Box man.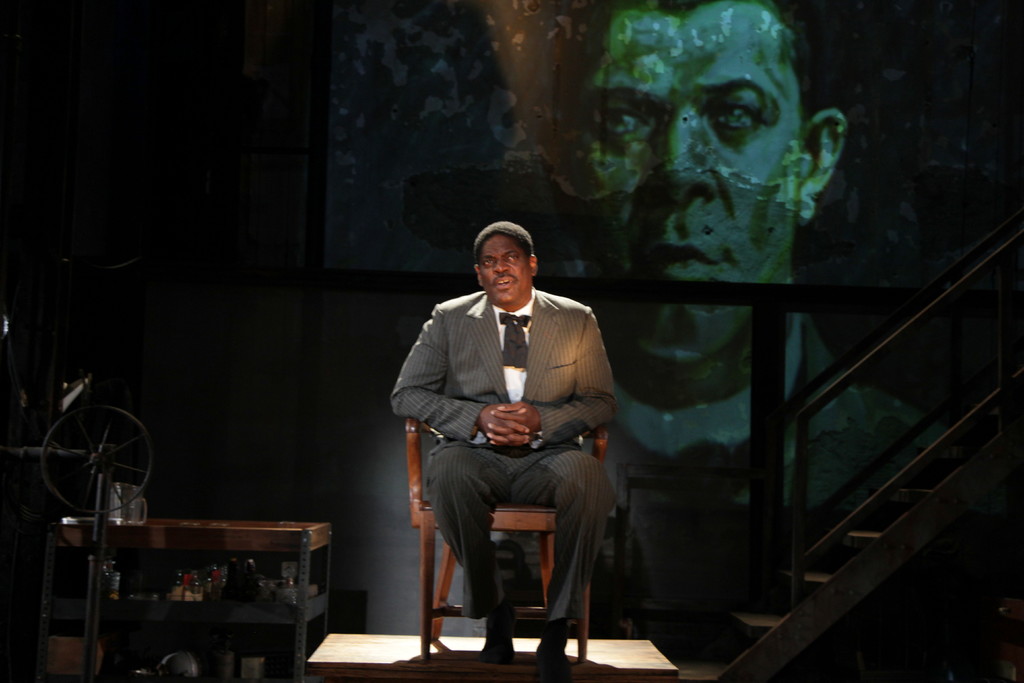
x1=387 y1=222 x2=627 y2=682.
